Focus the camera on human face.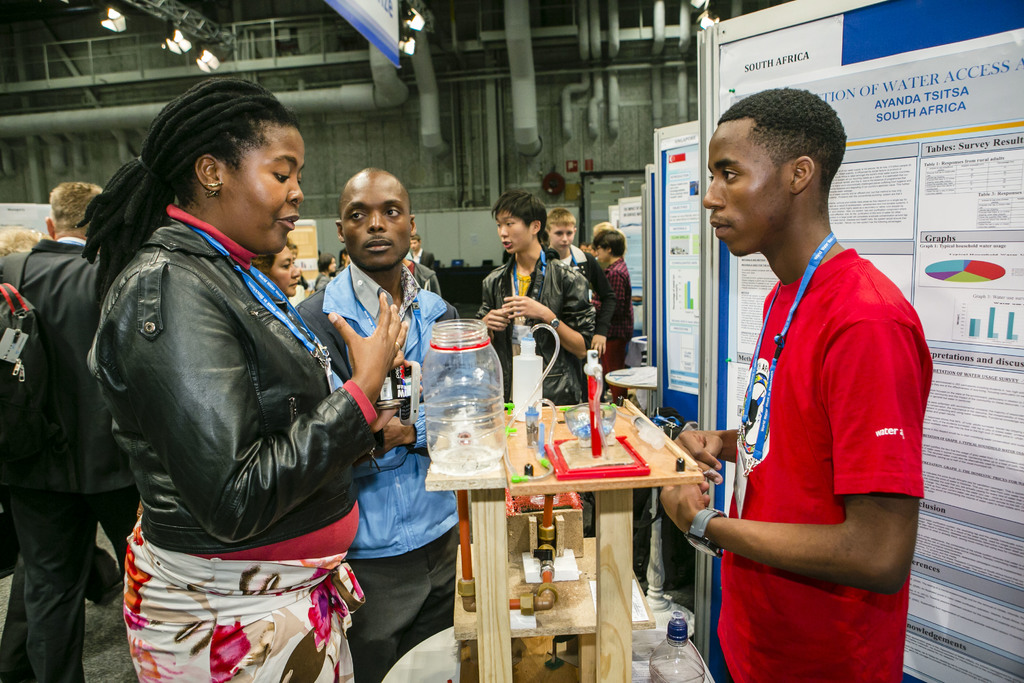
Focus region: rect(494, 211, 535, 256).
